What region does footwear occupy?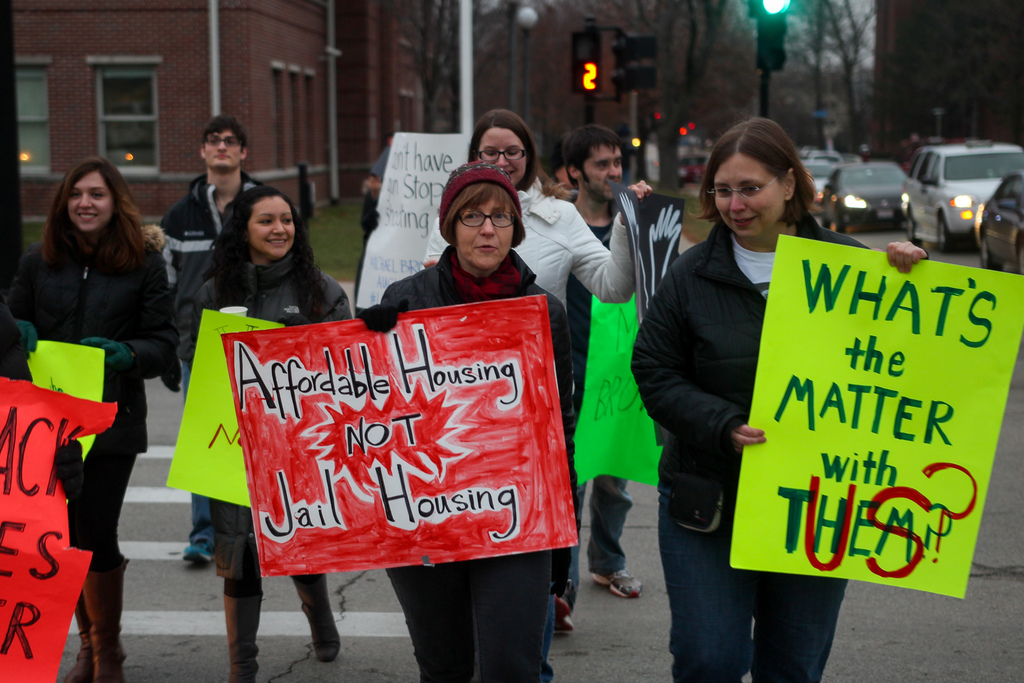
<box>591,564,641,602</box>.
